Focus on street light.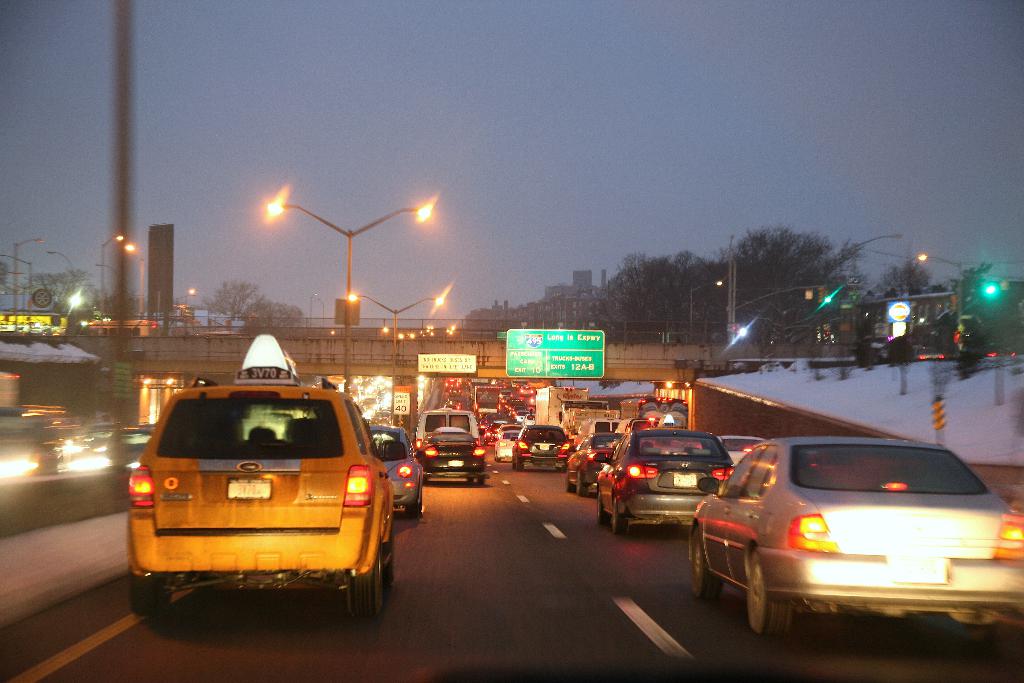
Focused at [left=93, top=261, right=125, bottom=315].
